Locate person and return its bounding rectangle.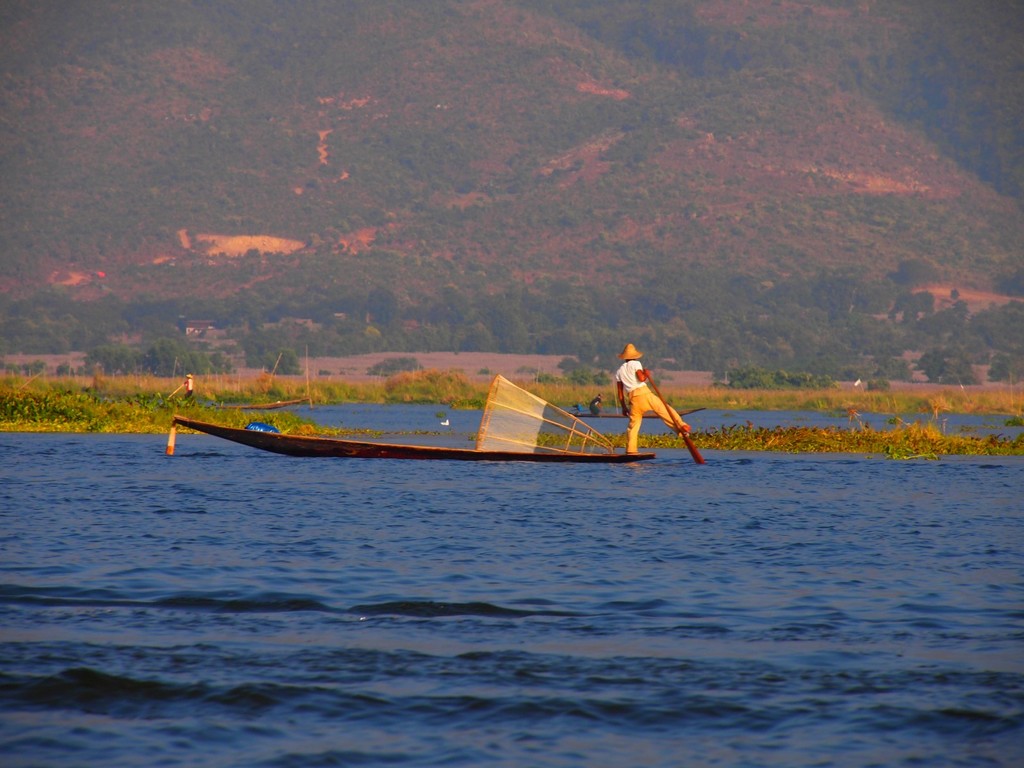
crop(607, 340, 691, 463).
